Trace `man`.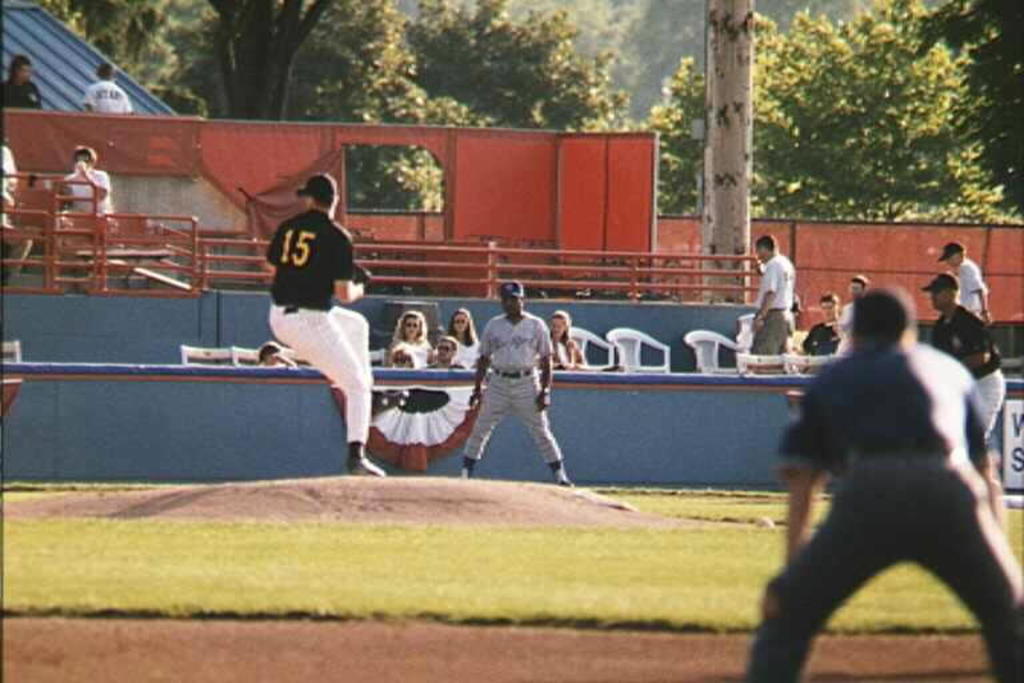
Traced to region(811, 287, 848, 351).
